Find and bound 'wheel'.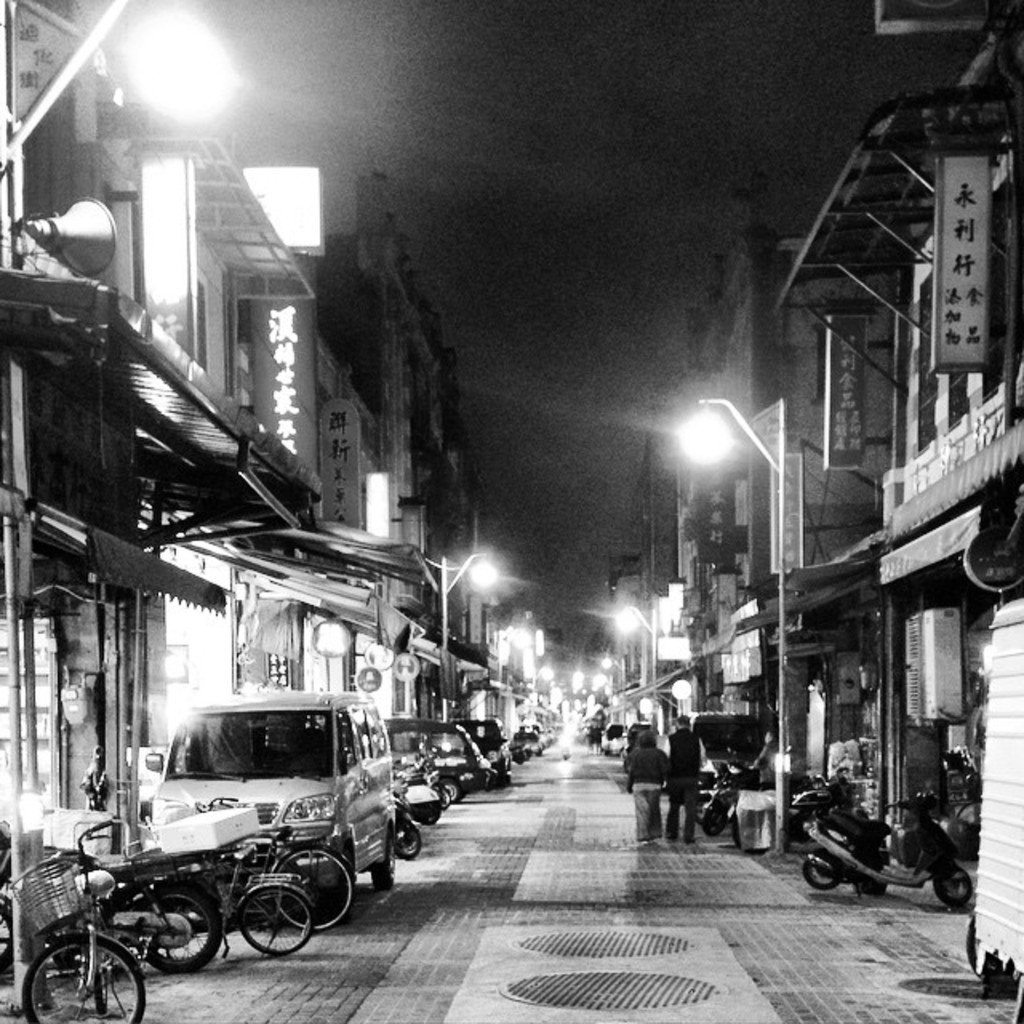
Bound: Rect(275, 848, 349, 954).
